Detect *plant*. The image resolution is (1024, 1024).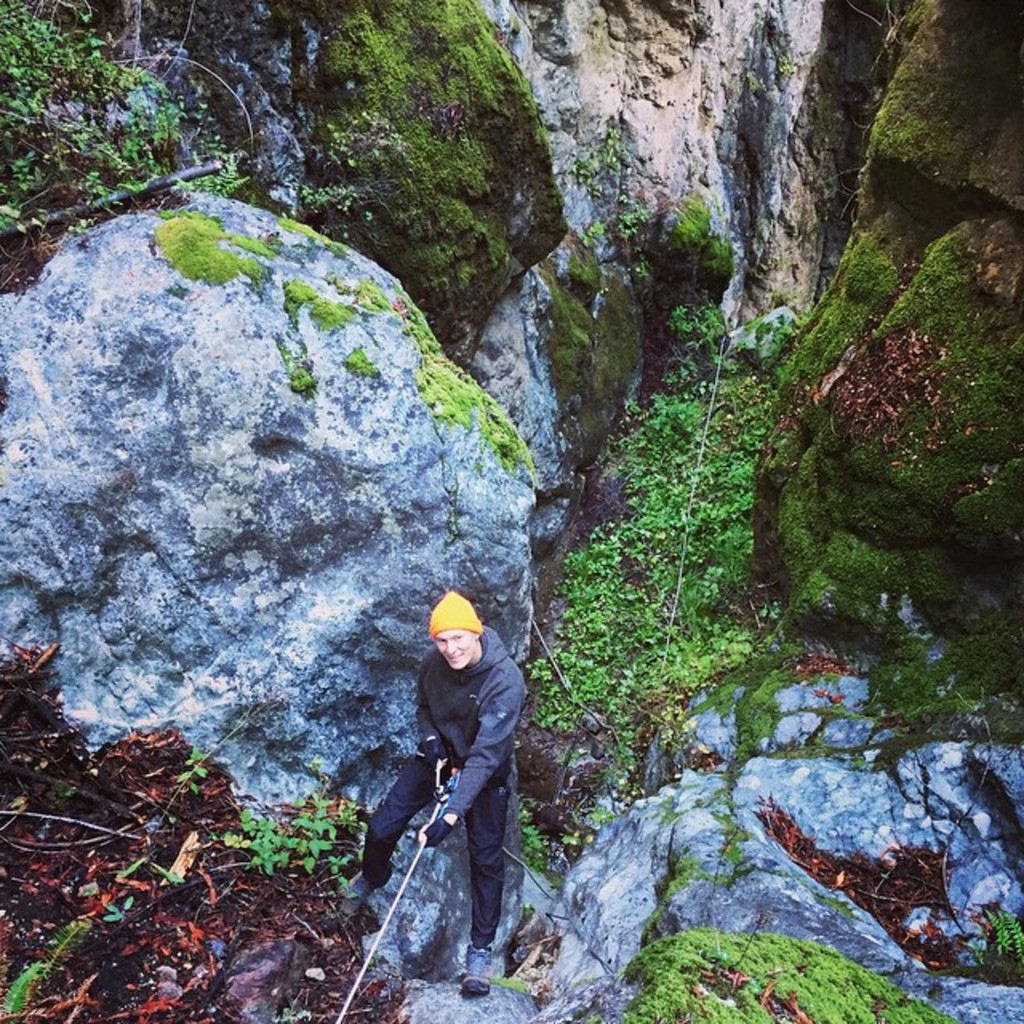
rect(520, 283, 813, 882).
